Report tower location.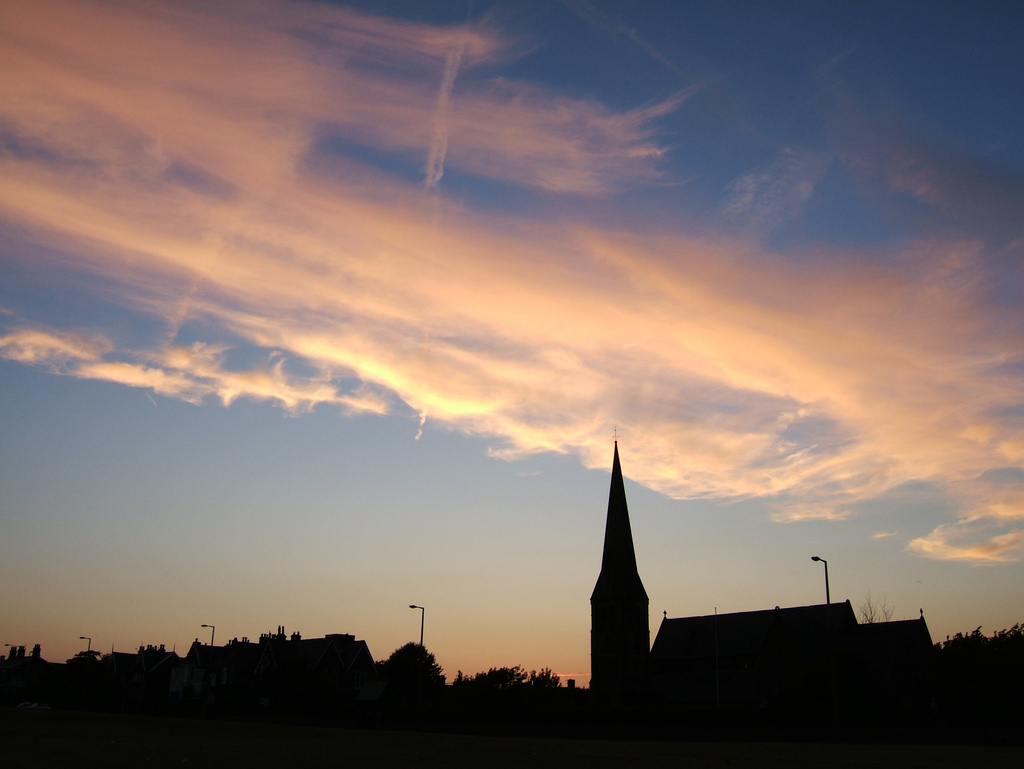
Report: x1=588, y1=436, x2=652, y2=736.
